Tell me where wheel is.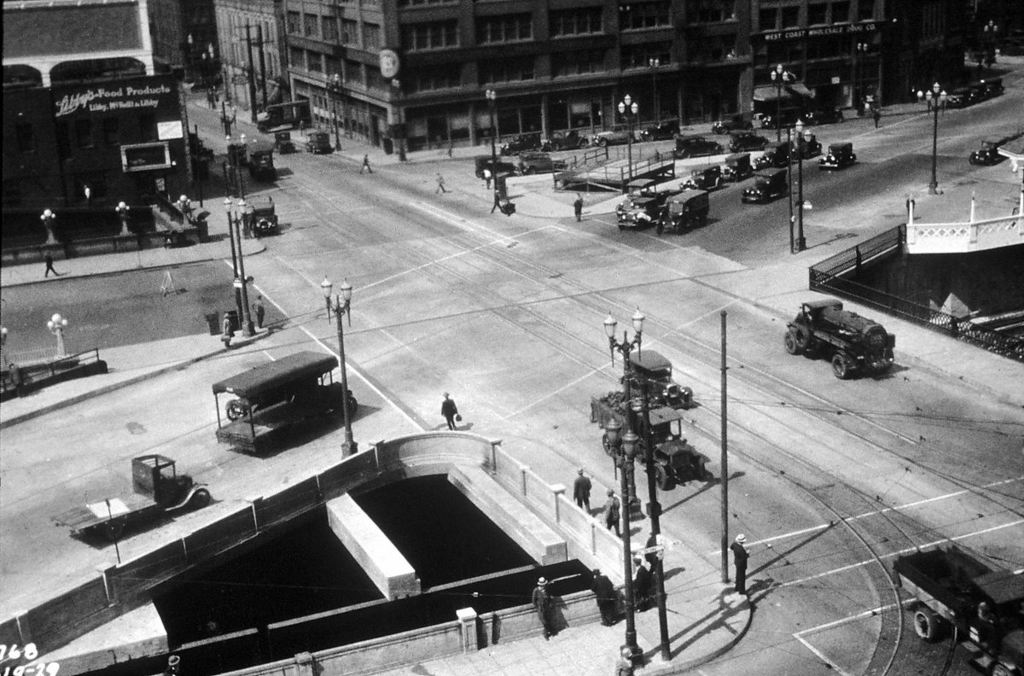
wheel is at x1=786, y1=332, x2=799, y2=353.
